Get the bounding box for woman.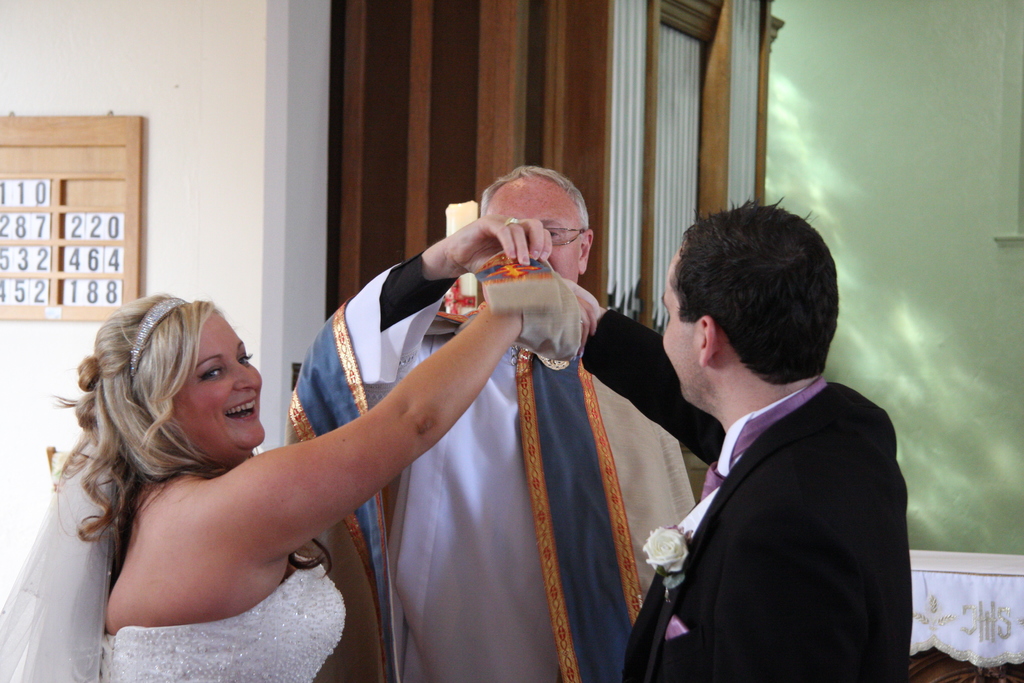
[33, 273, 456, 663].
